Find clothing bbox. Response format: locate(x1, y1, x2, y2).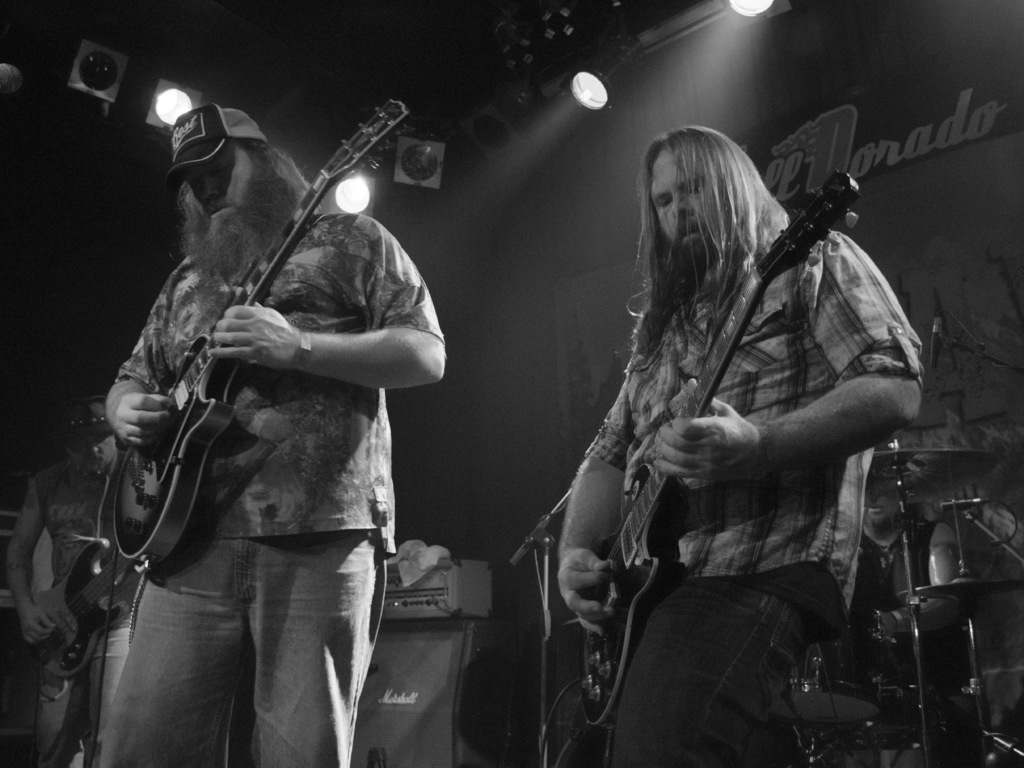
locate(49, 457, 146, 648).
